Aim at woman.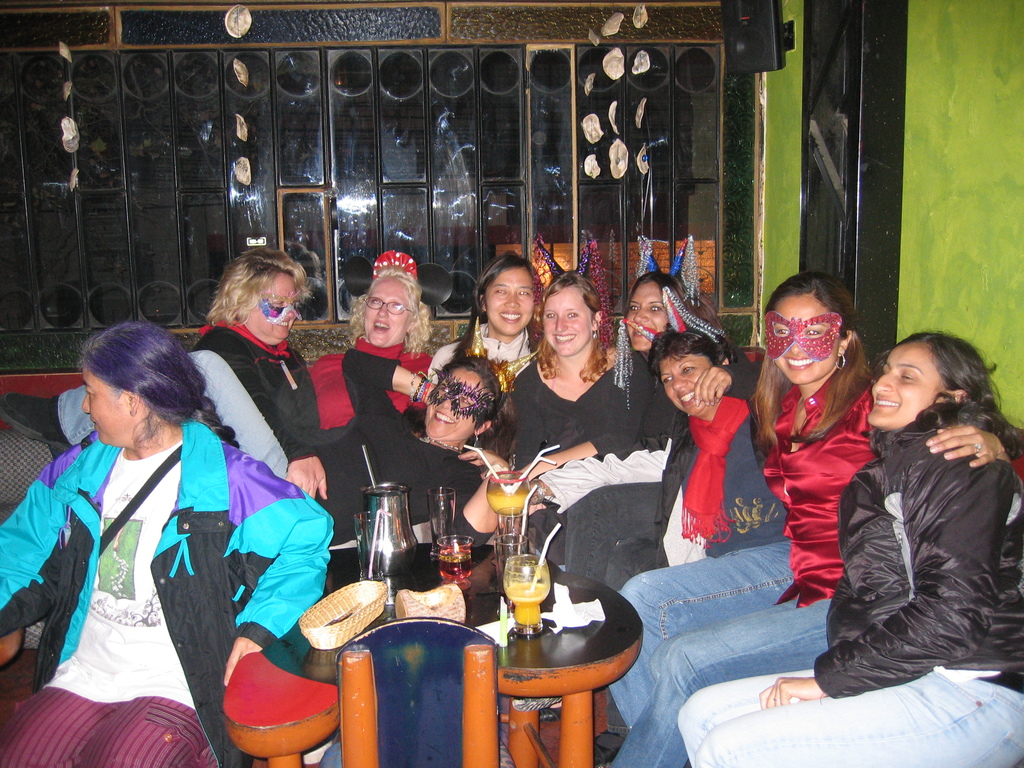
Aimed at left=594, top=273, right=1014, bottom=767.
